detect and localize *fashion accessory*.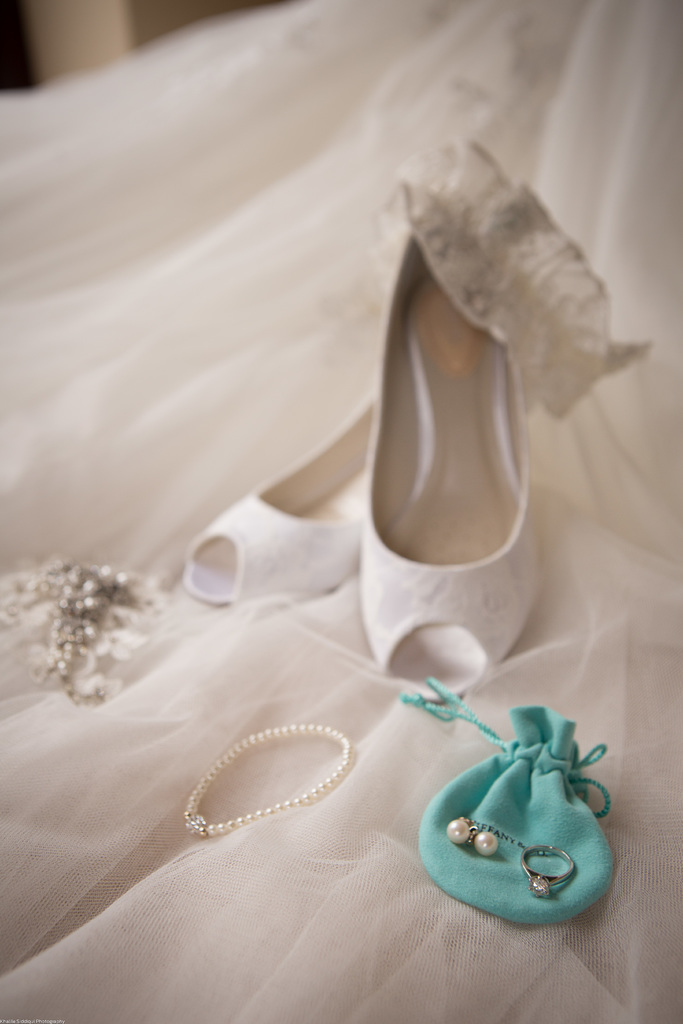
Localized at [0,556,173,701].
